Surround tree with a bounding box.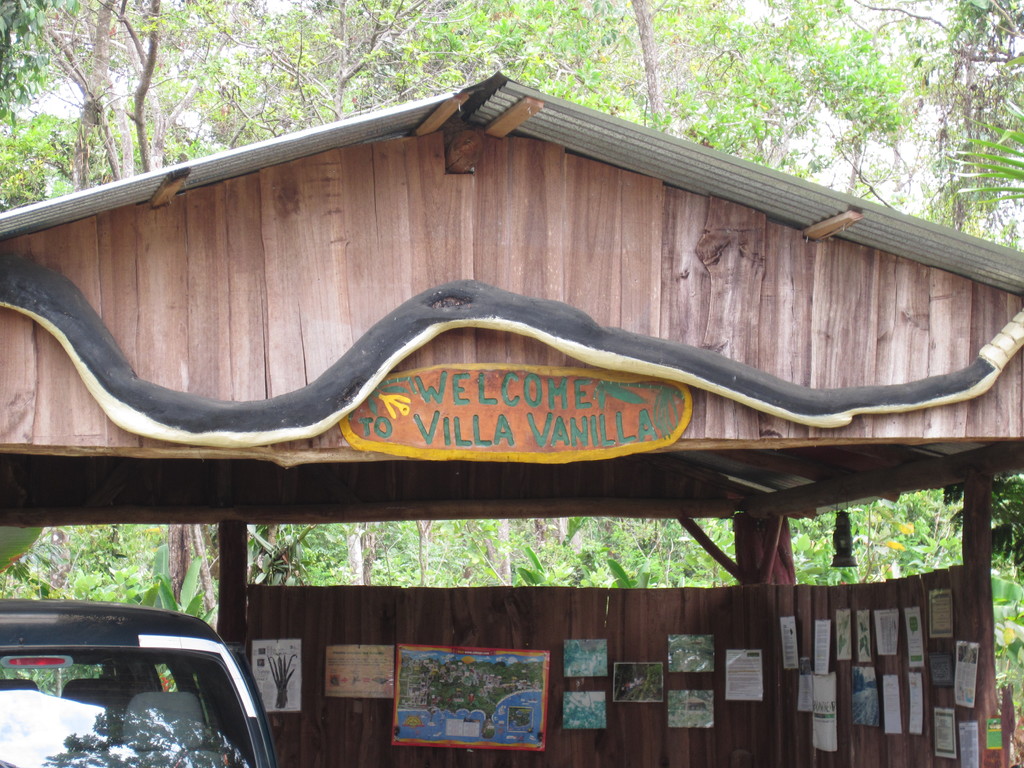
crop(197, 0, 518, 591).
